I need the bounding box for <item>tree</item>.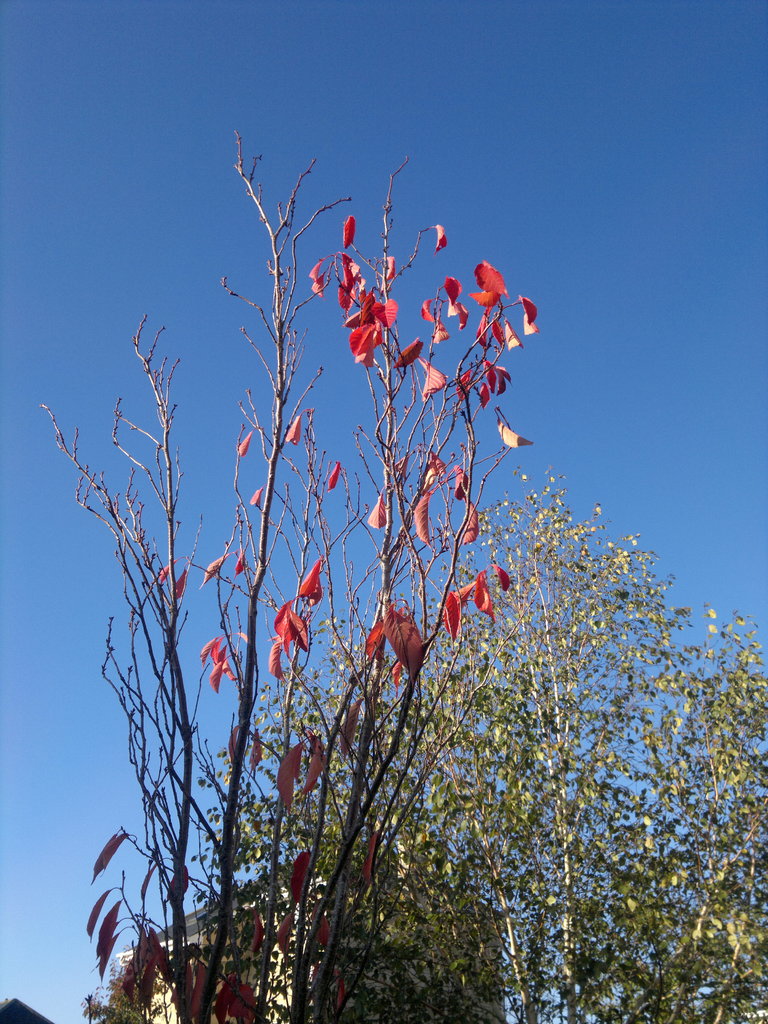
Here it is: bbox=[183, 461, 767, 1023].
